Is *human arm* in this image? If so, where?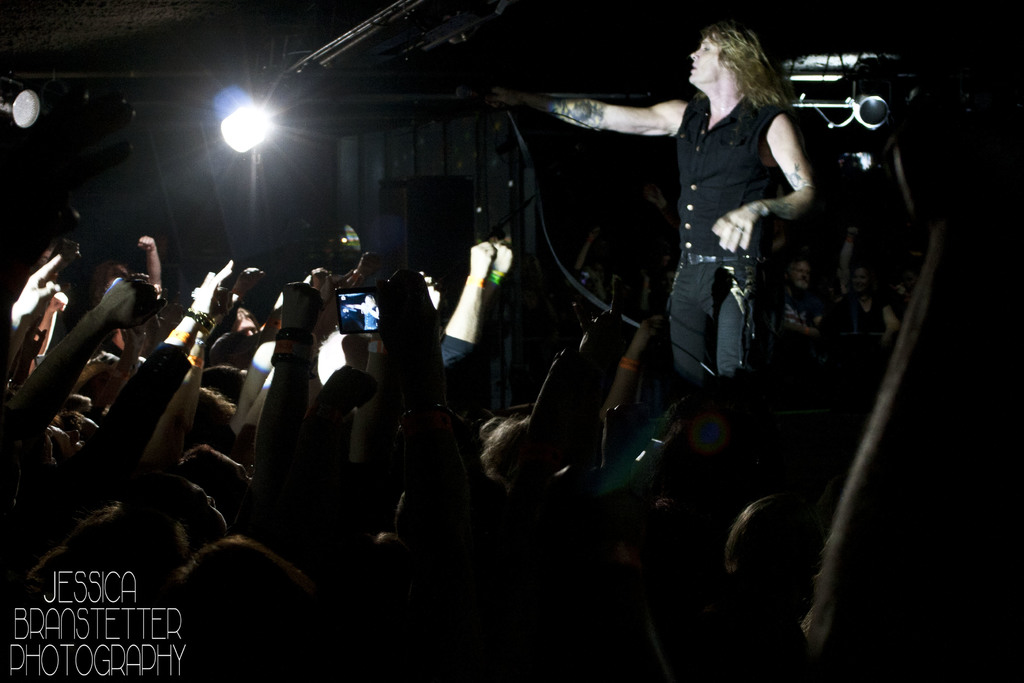
Yes, at BBox(482, 95, 676, 132).
